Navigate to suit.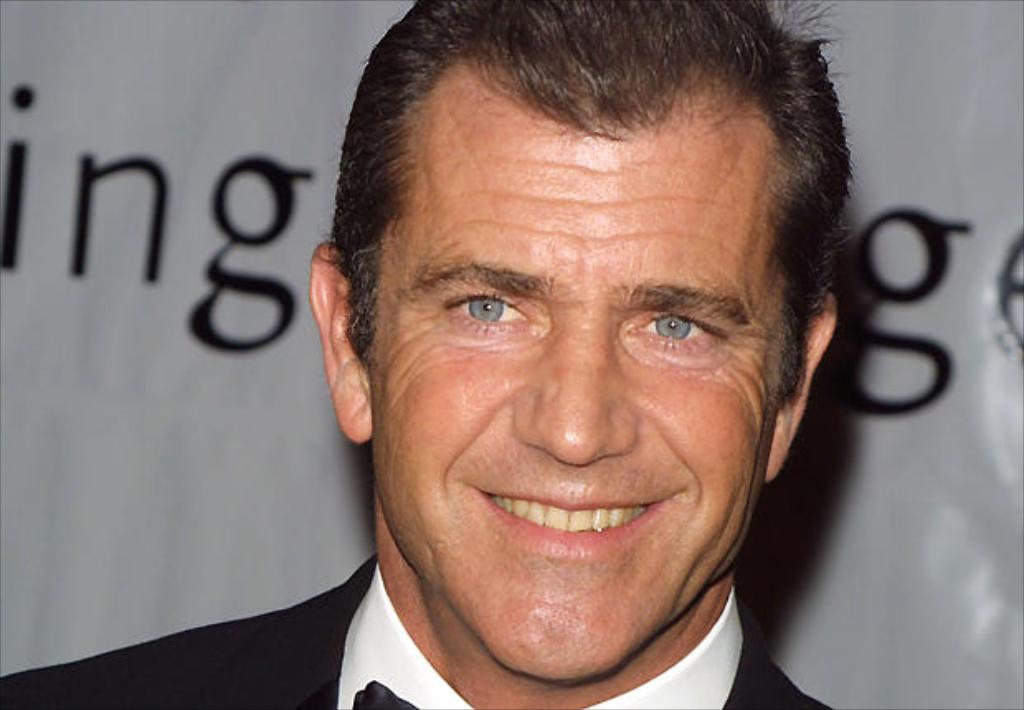
Navigation target: [0,543,831,708].
